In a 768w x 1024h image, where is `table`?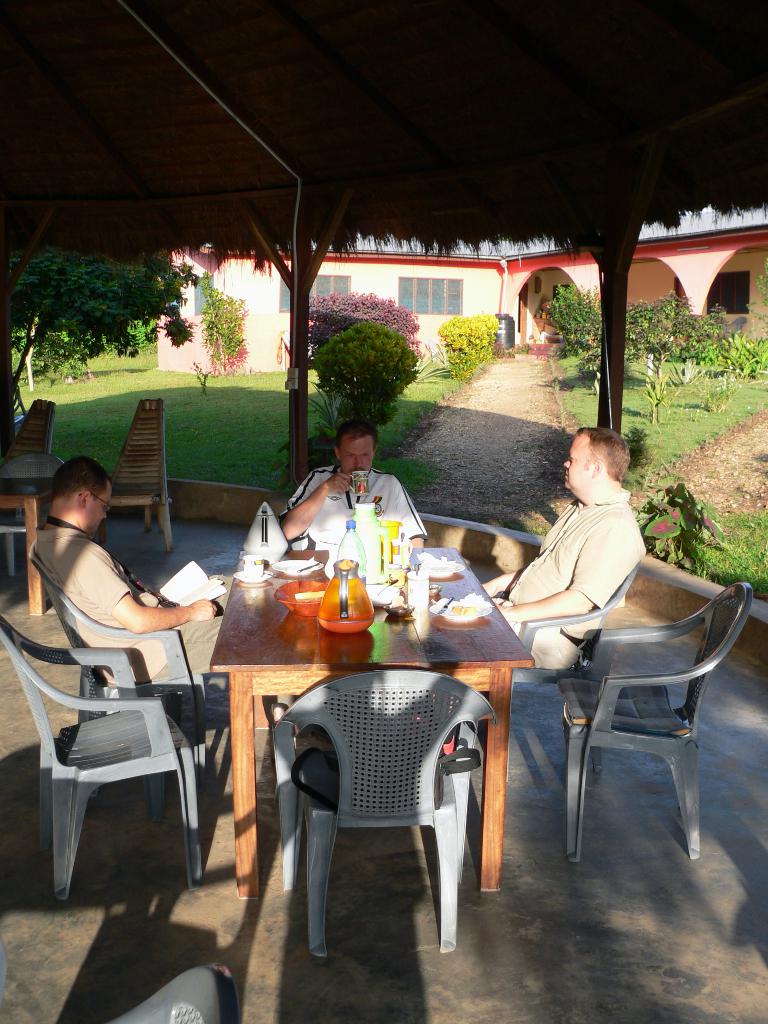
{"left": 172, "top": 534, "right": 544, "bottom": 996}.
